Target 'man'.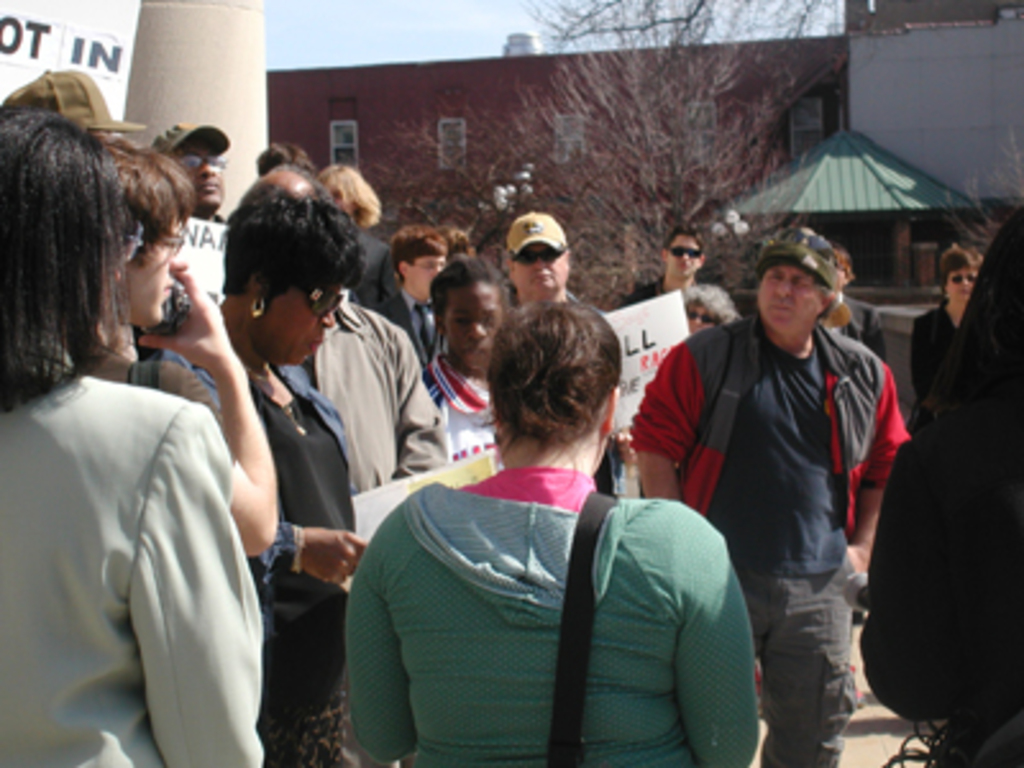
Target region: [504,207,599,364].
